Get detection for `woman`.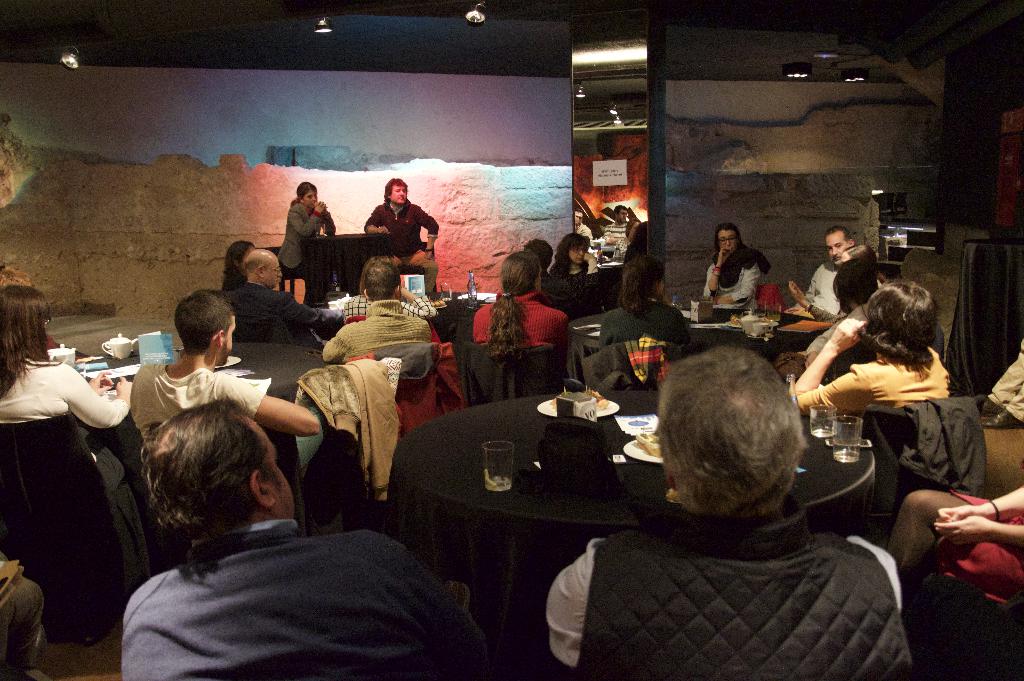
Detection: bbox=[277, 175, 330, 268].
